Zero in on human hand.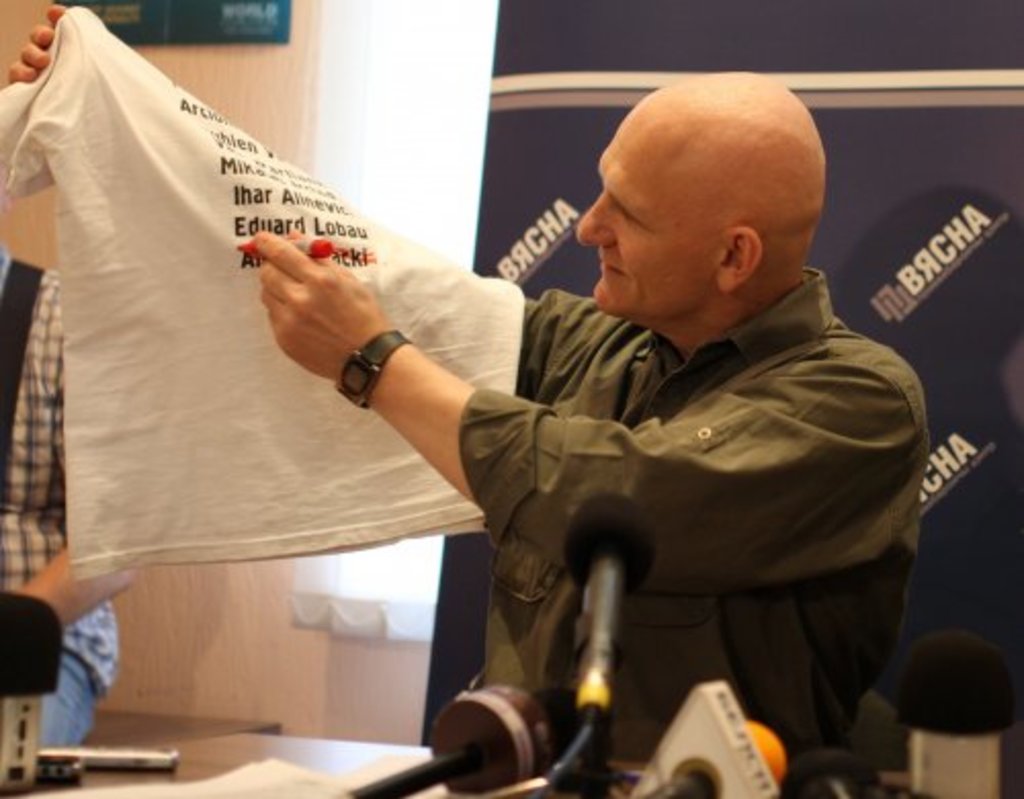
Zeroed in: <region>223, 213, 416, 395</region>.
